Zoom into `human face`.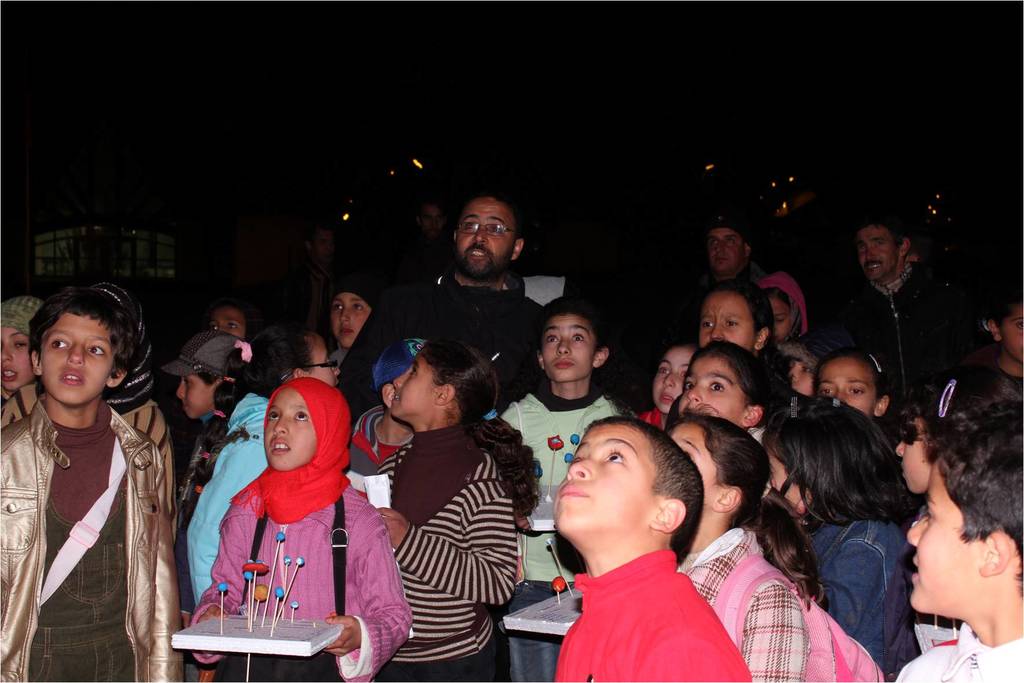
Zoom target: box(330, 292, 370, 341).
